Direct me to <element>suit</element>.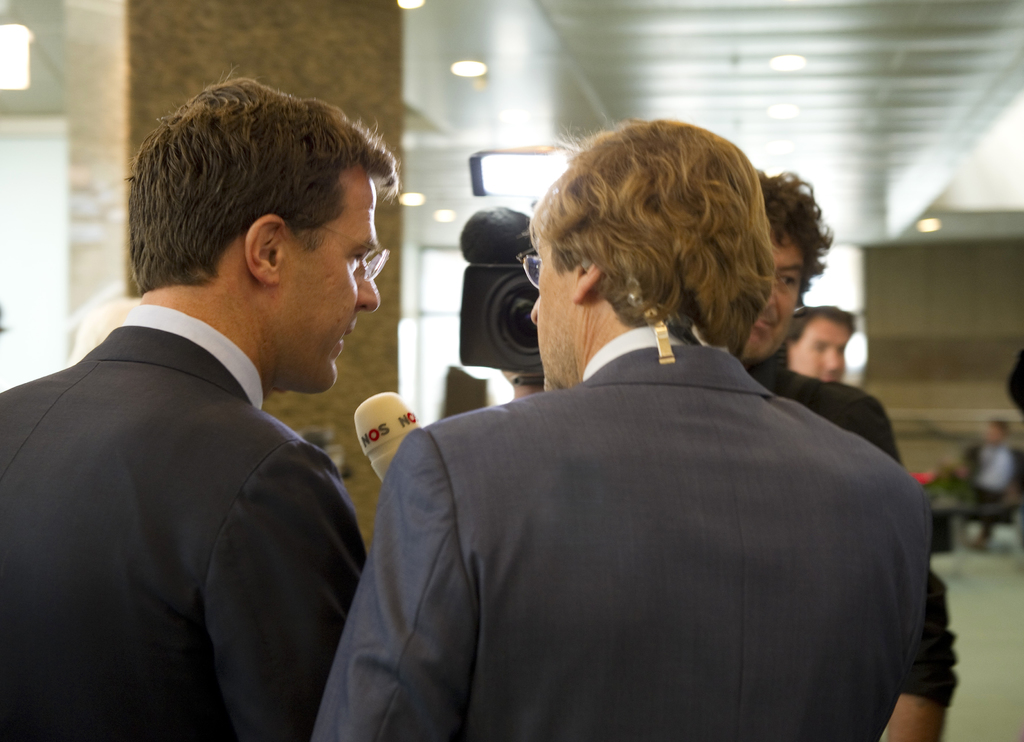
Direction: select_region(311, 325, 933, 741).
